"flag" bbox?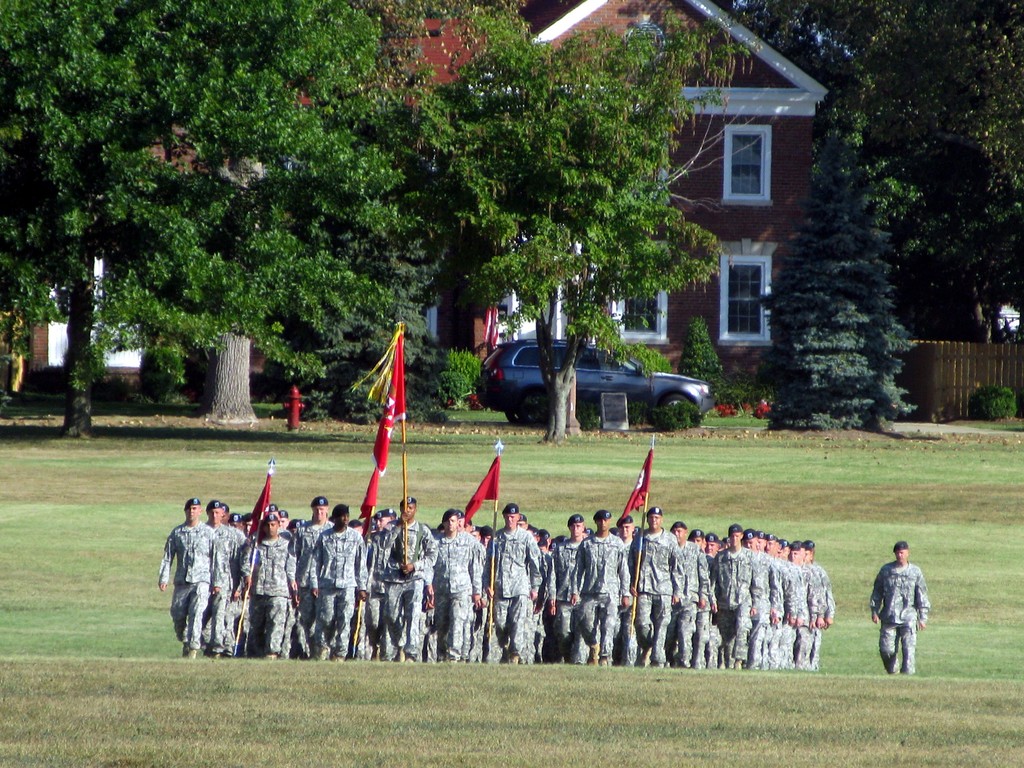
{"x1": 242, "y1": 479, "x2": 276, "y2": 545}
